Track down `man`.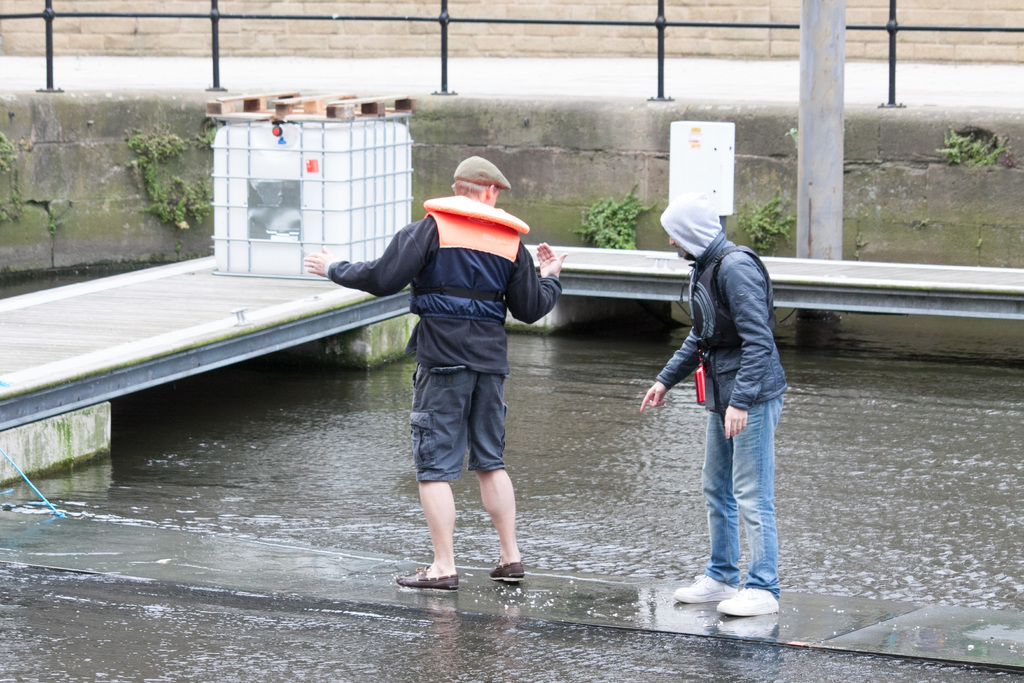
Tracked to region(296, 146, 578, 593).
